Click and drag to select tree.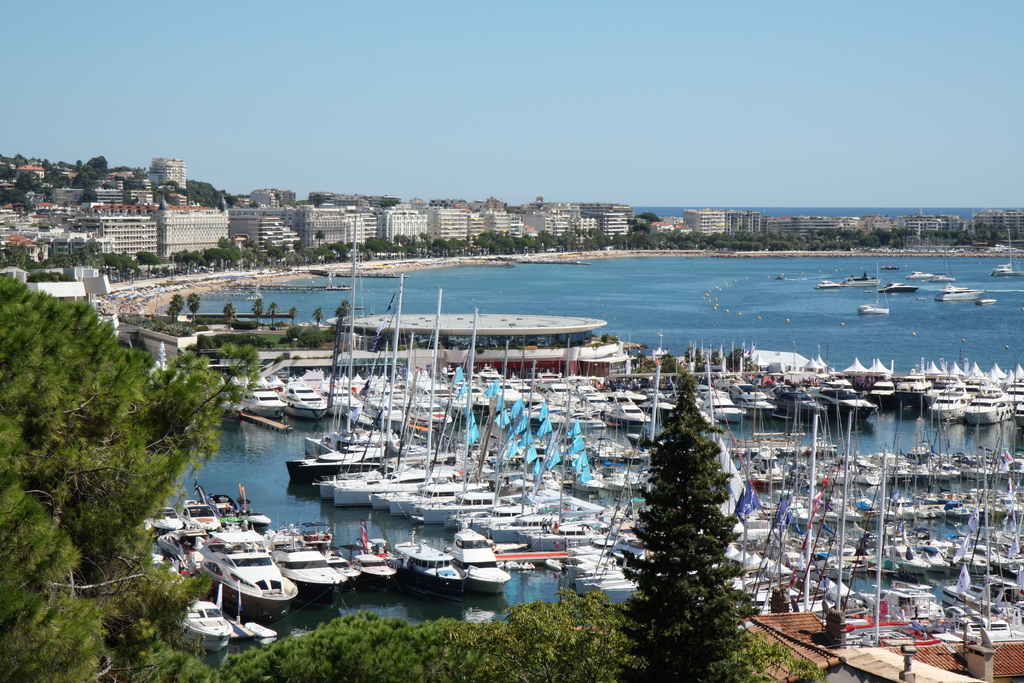
Selection: [289,306,300,326].
